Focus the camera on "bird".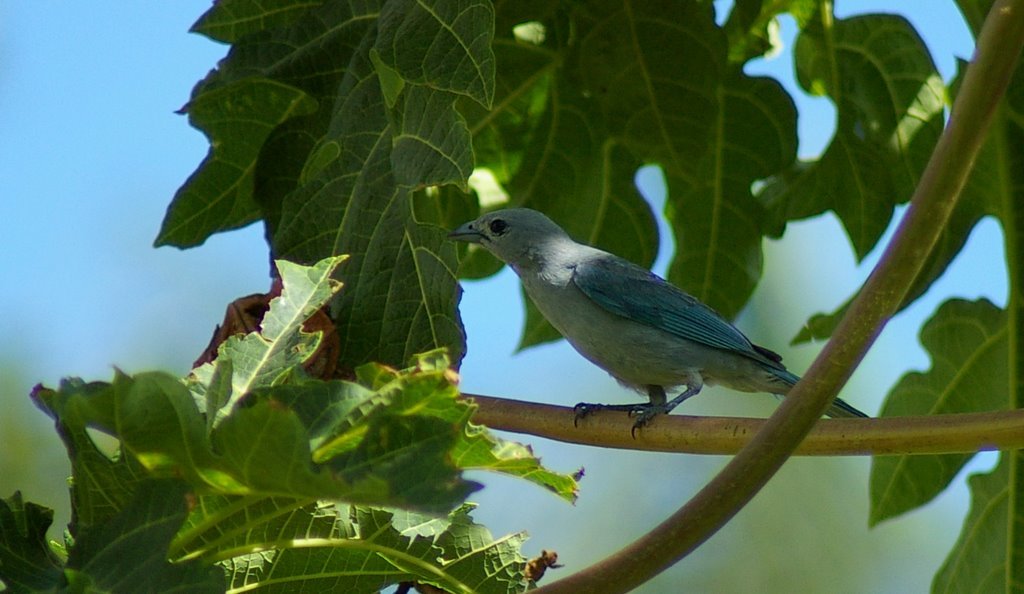
Focus region: locate(438, 205, 870, 443).
